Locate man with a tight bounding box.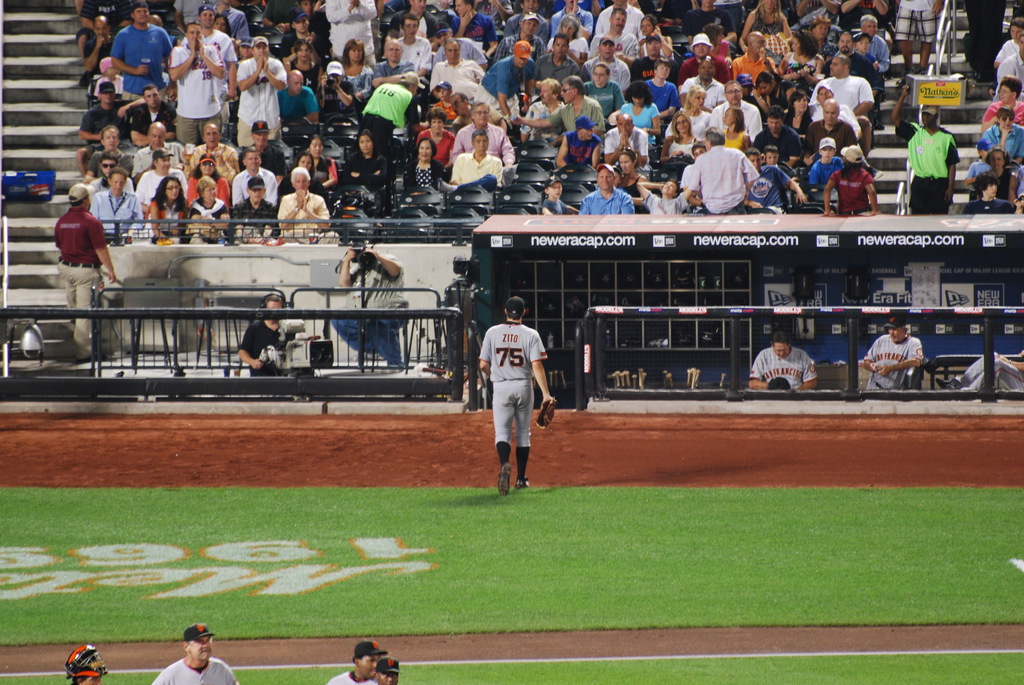
detection(396, 12, 434, 122).
